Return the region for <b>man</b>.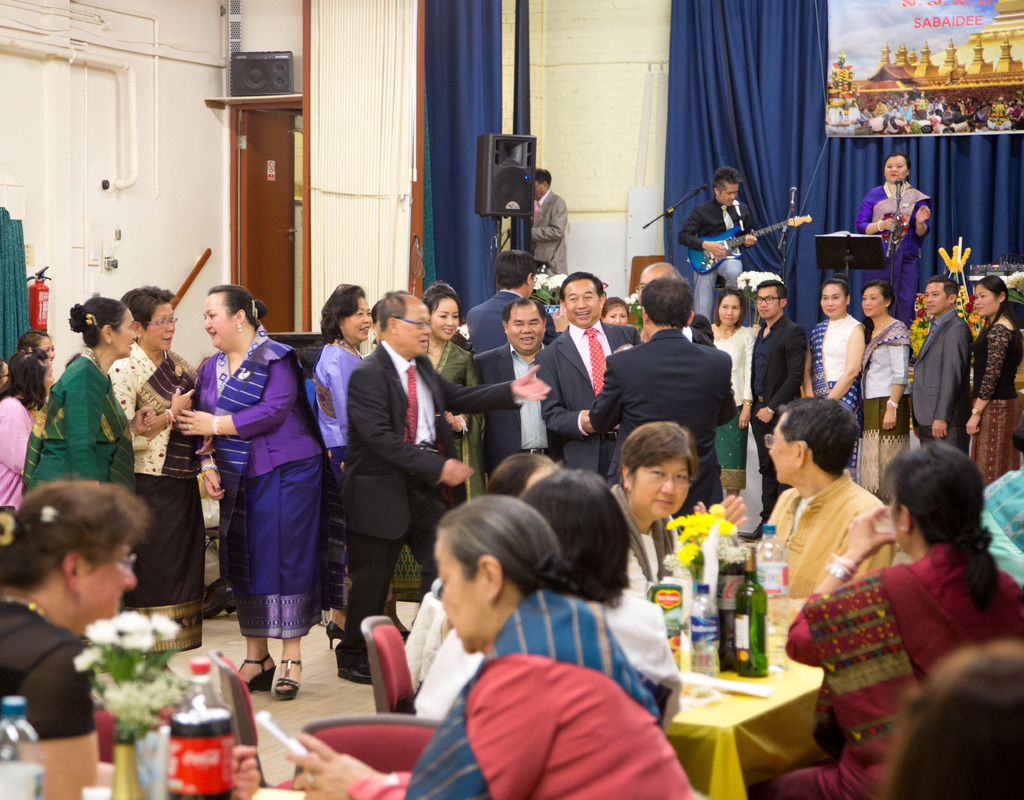
region(525, 168, 571, 284).
